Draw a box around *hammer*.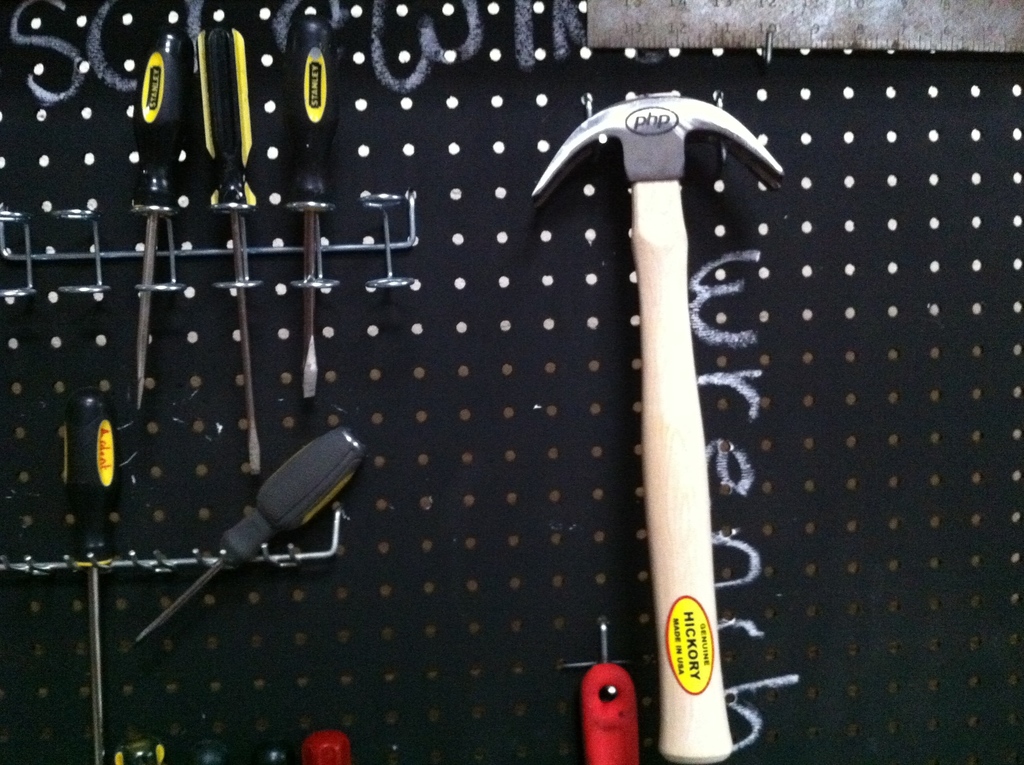
select_region(533, 83, 770, 751).
